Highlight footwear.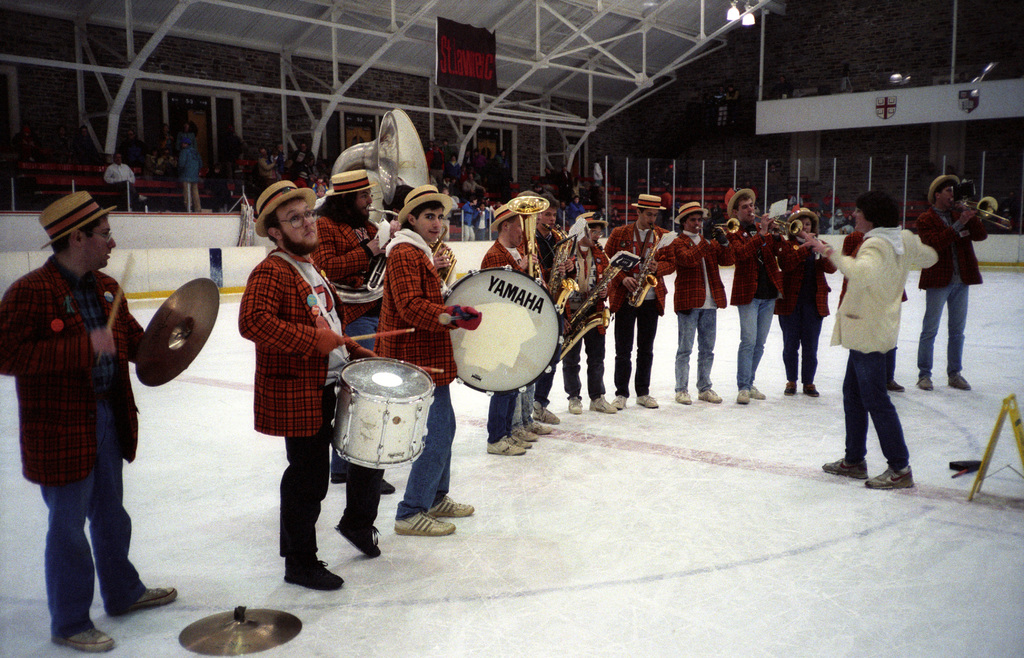
Highlighted region: left=508, top=430, right=532, bottom=447.
